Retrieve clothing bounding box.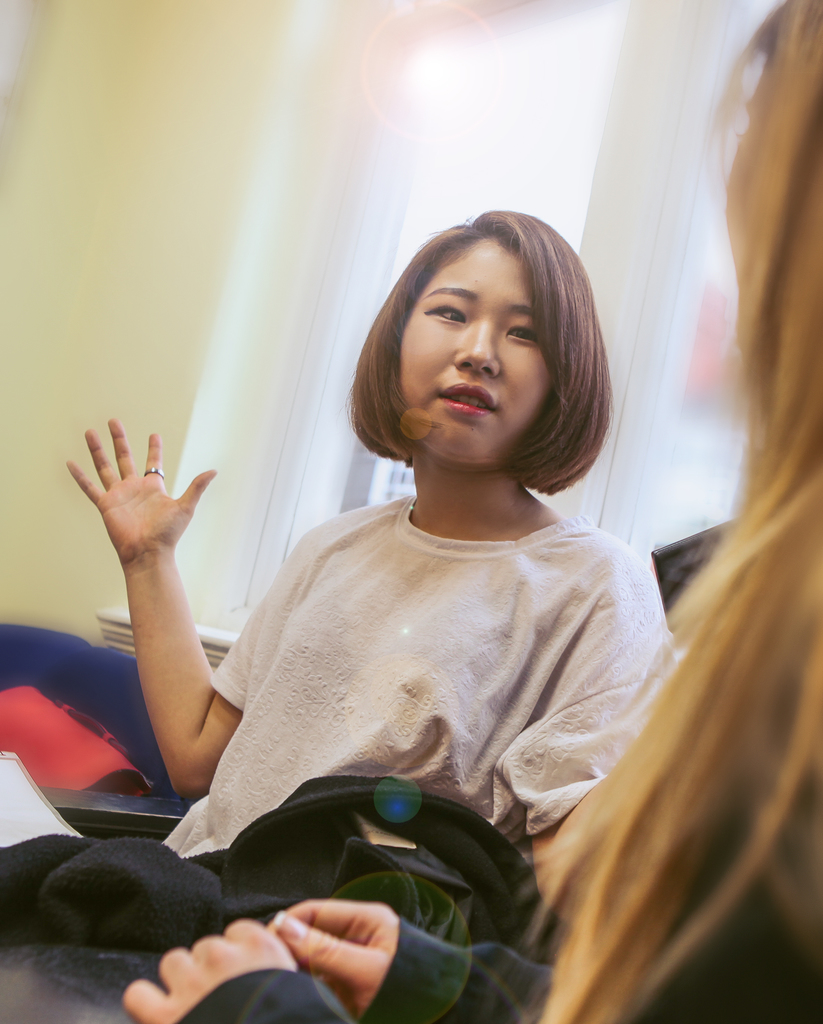
Bounding box: left=14, top=477, right=687, bottom=977.
